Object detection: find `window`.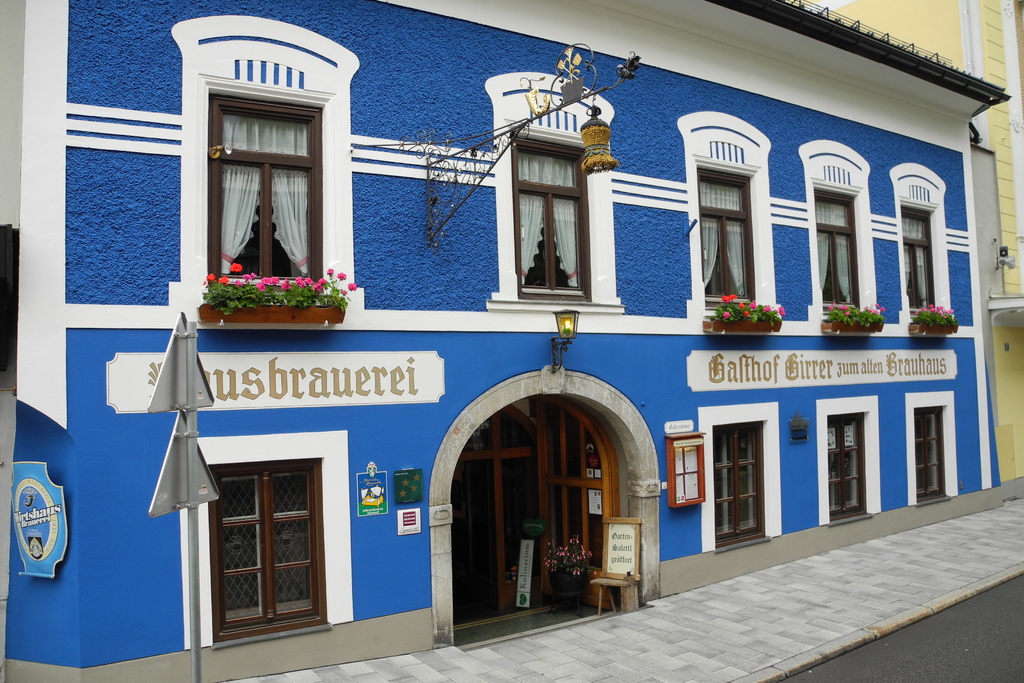
(211, 101, 325, 279).
